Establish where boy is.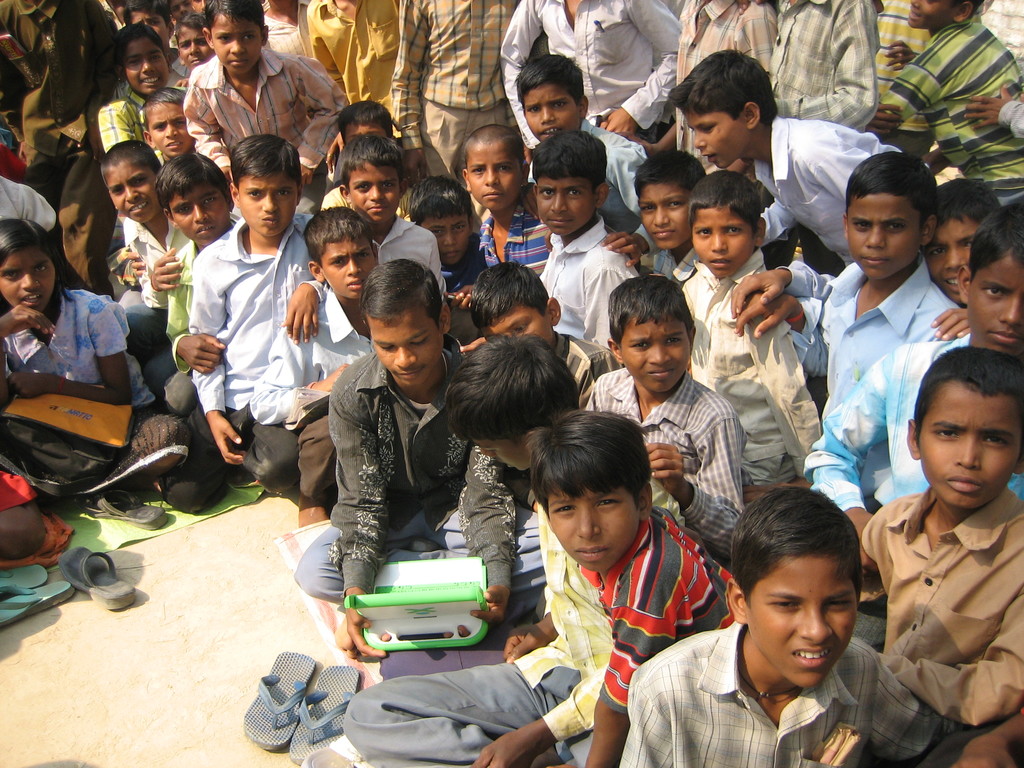
Established at [left=609, top=472, right=981, bottom=767].
